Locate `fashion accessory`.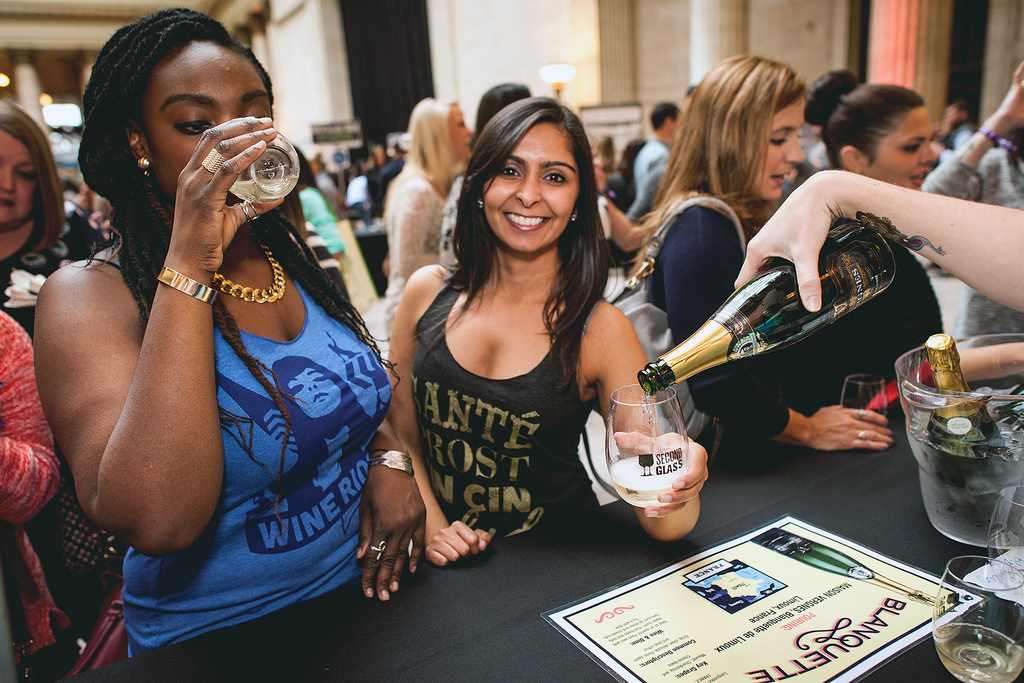
Bounding box: {"left": 241, "top": 201, "right": 256, "bottom": 222}.
